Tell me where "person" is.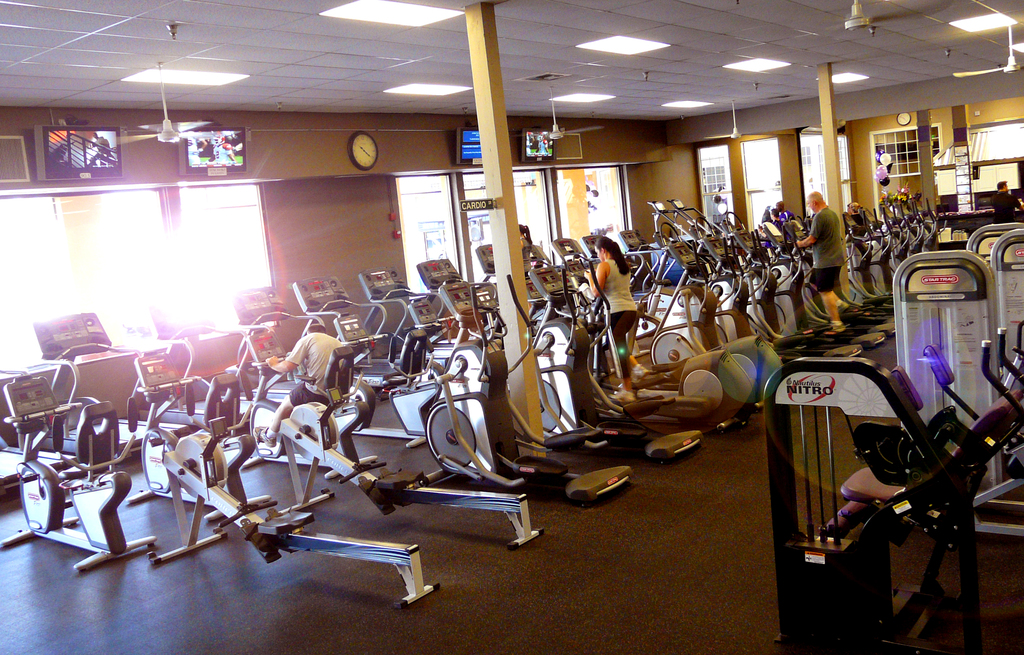
"person" is at <box>800,195,842,325</box>.
